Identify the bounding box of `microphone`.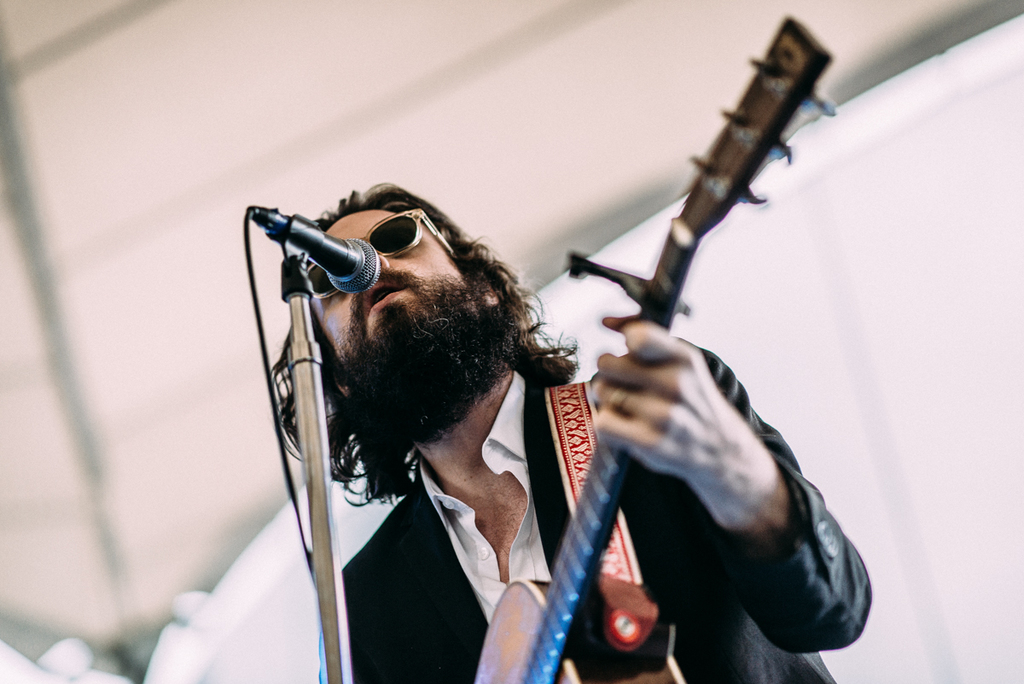
248,209,381,293.
